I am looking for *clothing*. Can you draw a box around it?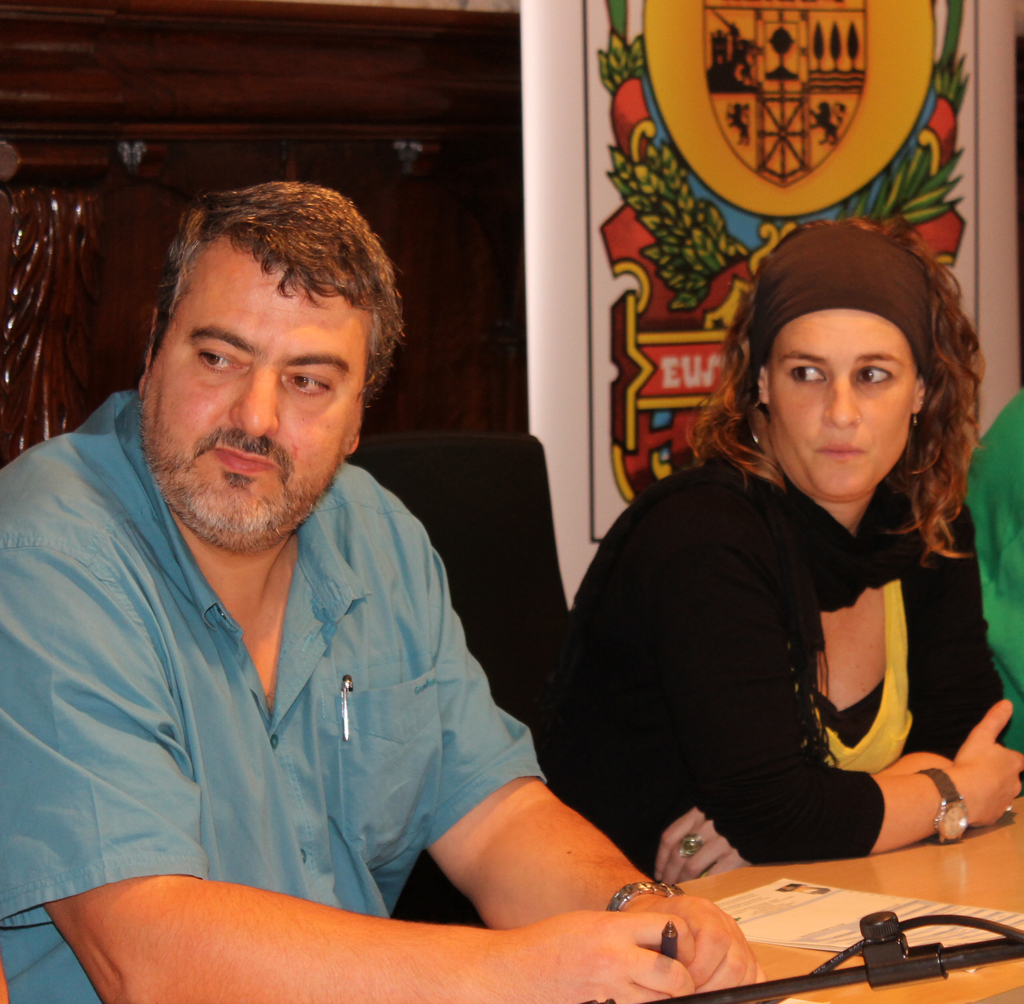
Sure, the bounding box is x1=957, y1=391, x2=1023, y2=756.
